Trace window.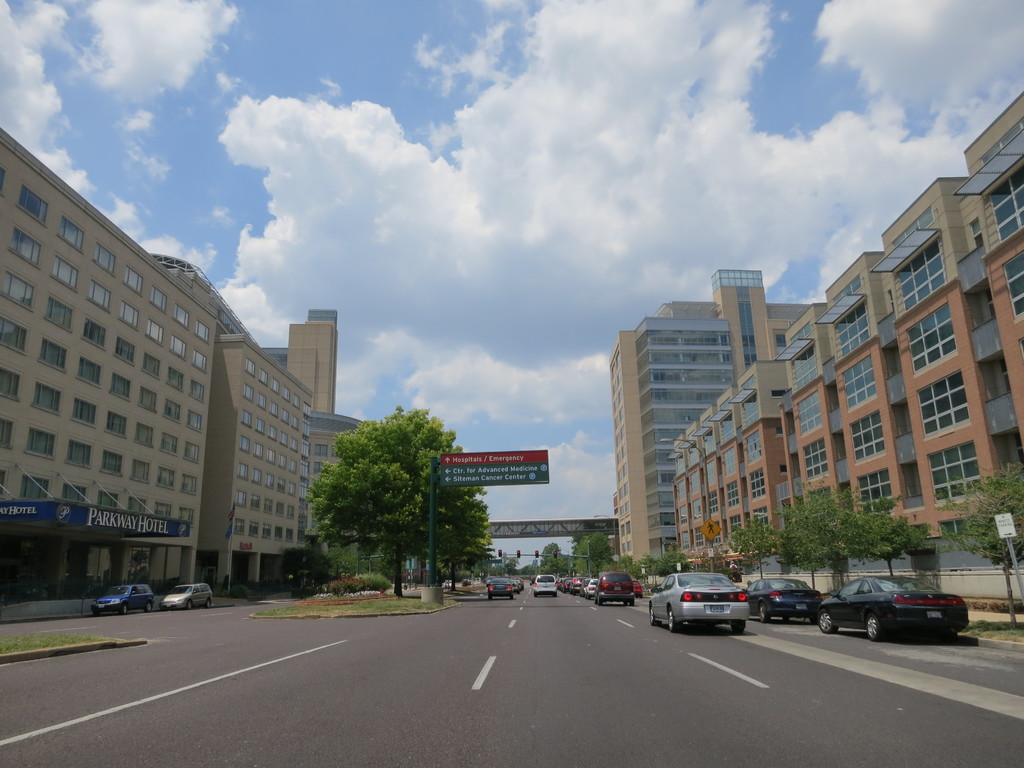
Traced to 285 388 291 402.
